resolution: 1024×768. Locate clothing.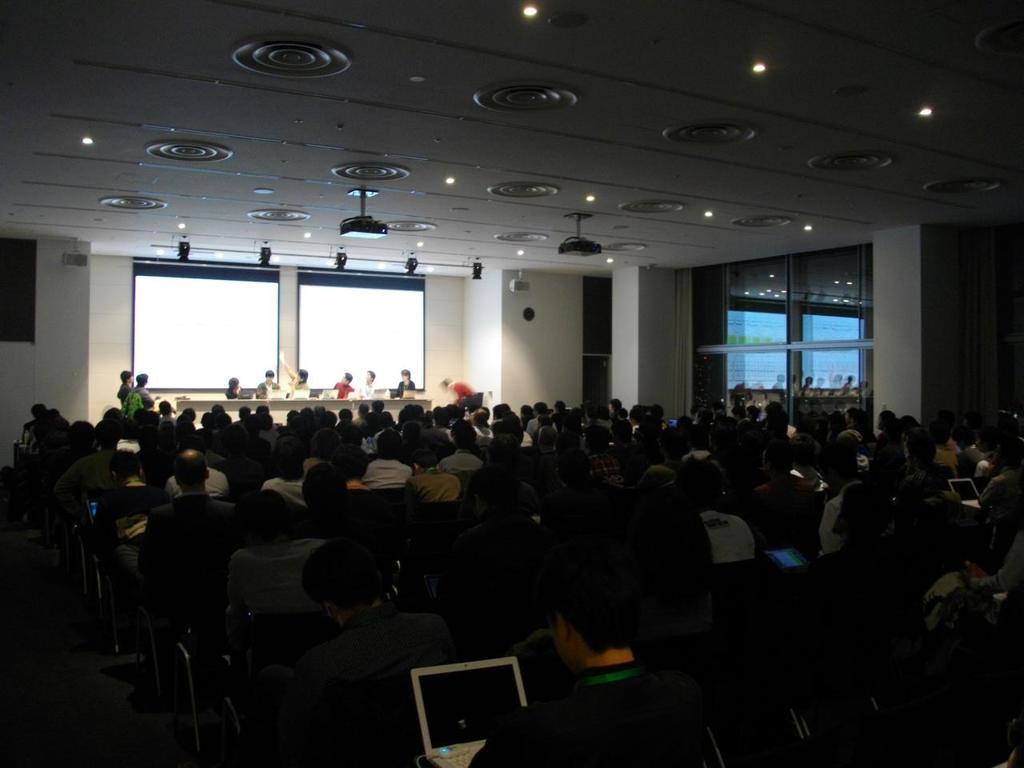
box=[116, 383, 130, 407].
